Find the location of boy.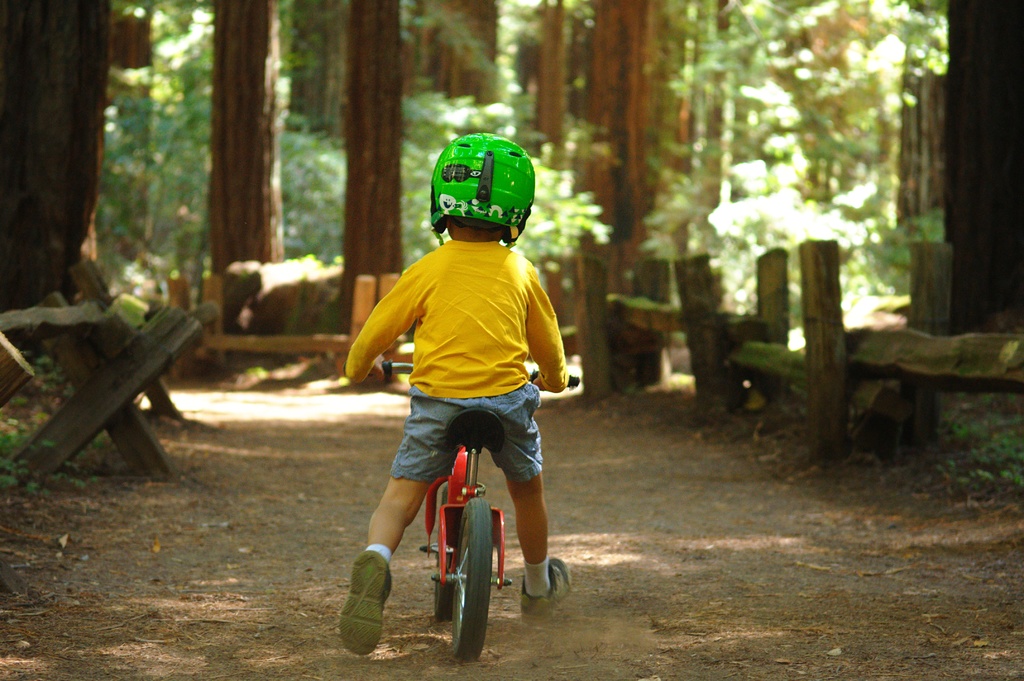
Location: {"left": 339, "top": 136, "right": 591, "bottom": 613}.
